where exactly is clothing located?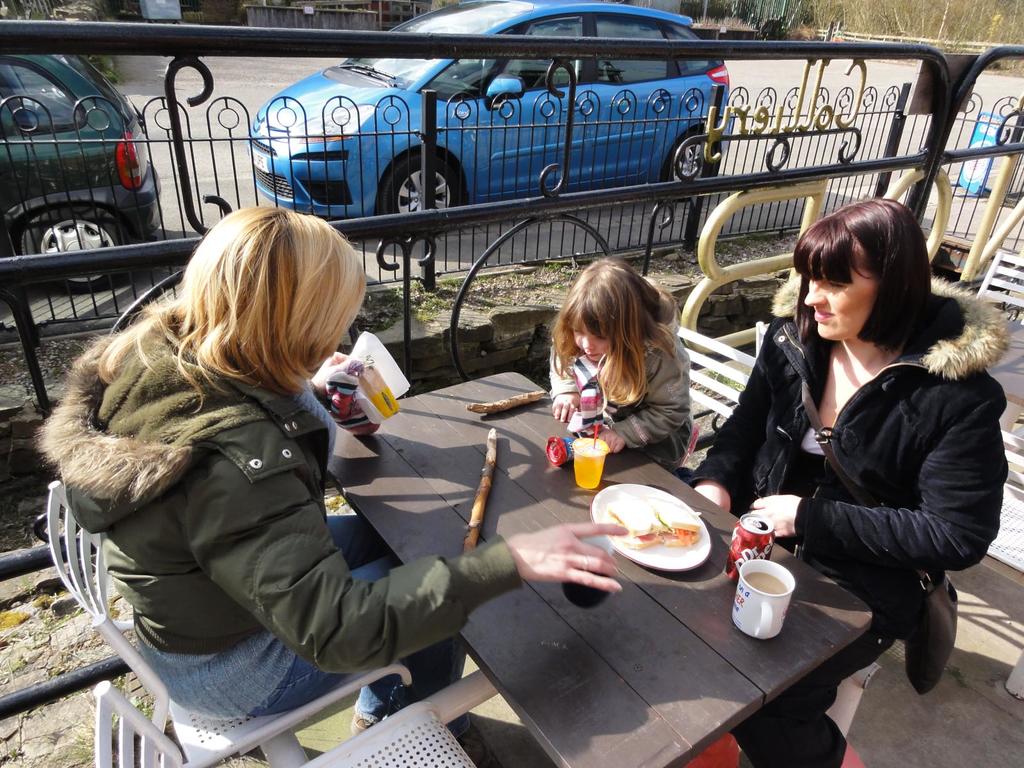
Its bounding box is bbox=(540, 328, 685, 461).
